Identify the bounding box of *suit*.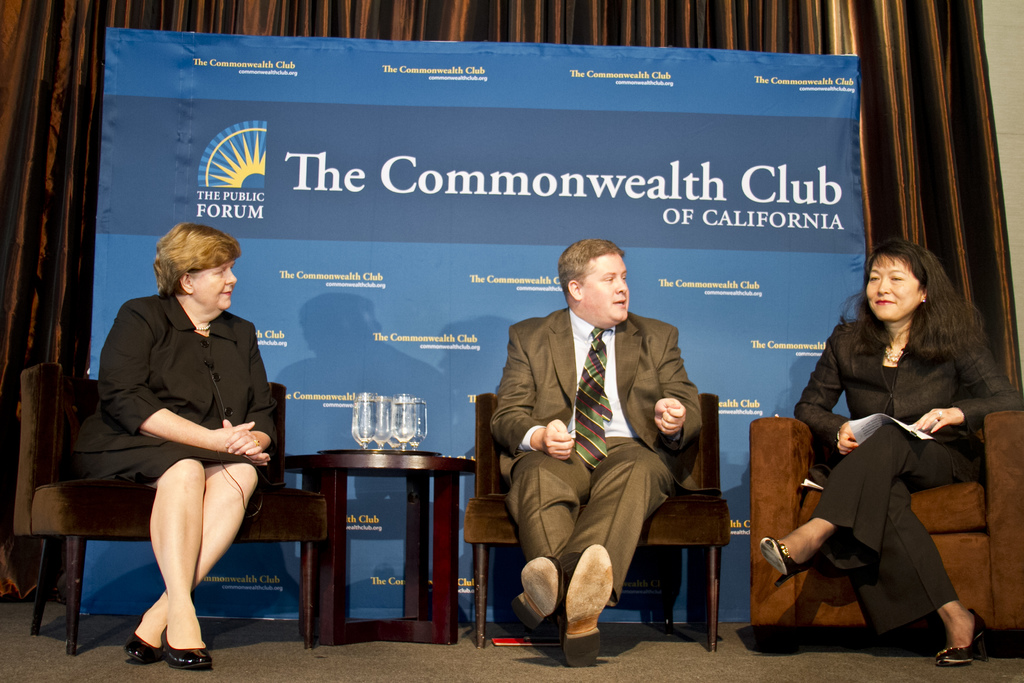
crop(510, 299, 690, 645).
